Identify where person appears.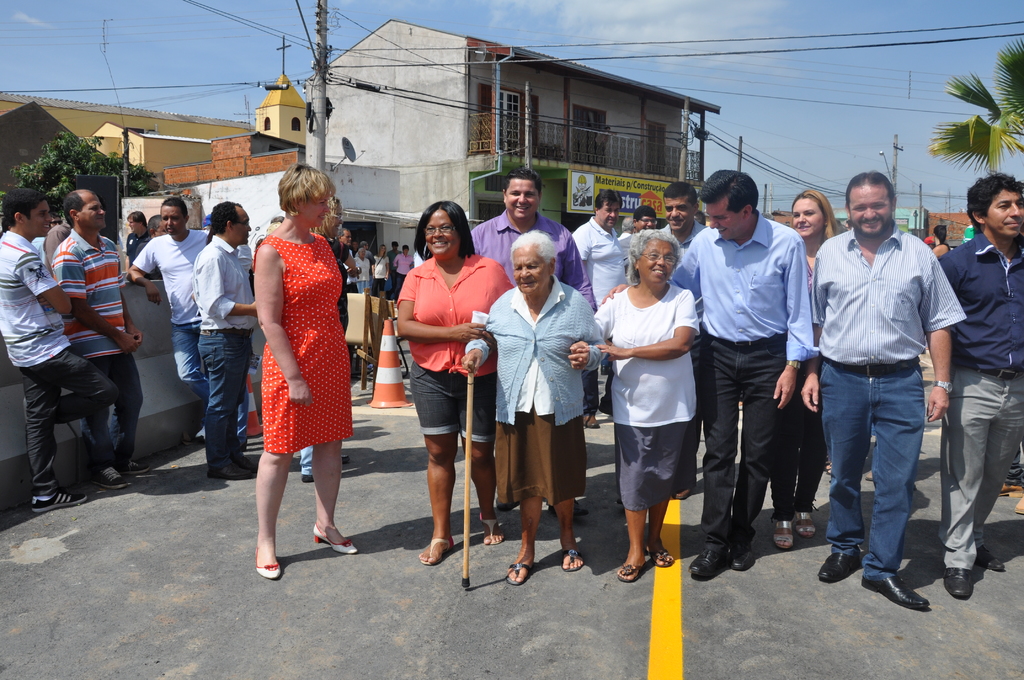
Appears at Rect(621, 201, 664, 271).
